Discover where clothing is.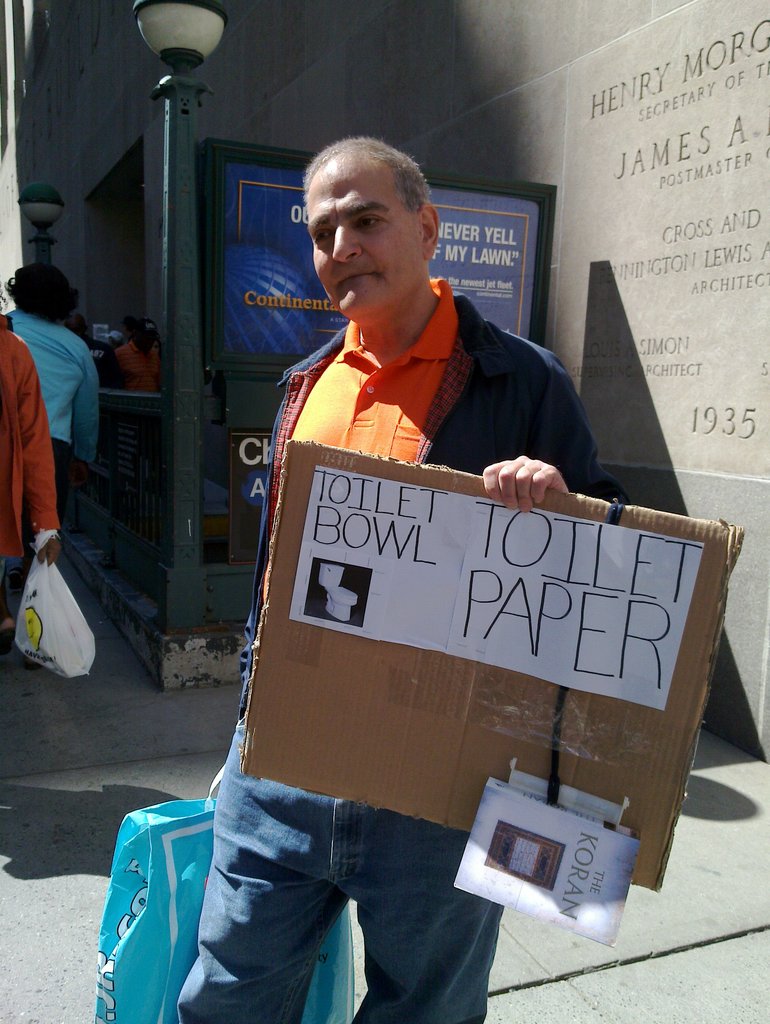
Discovered at crop(0, 314, 70, 617).
